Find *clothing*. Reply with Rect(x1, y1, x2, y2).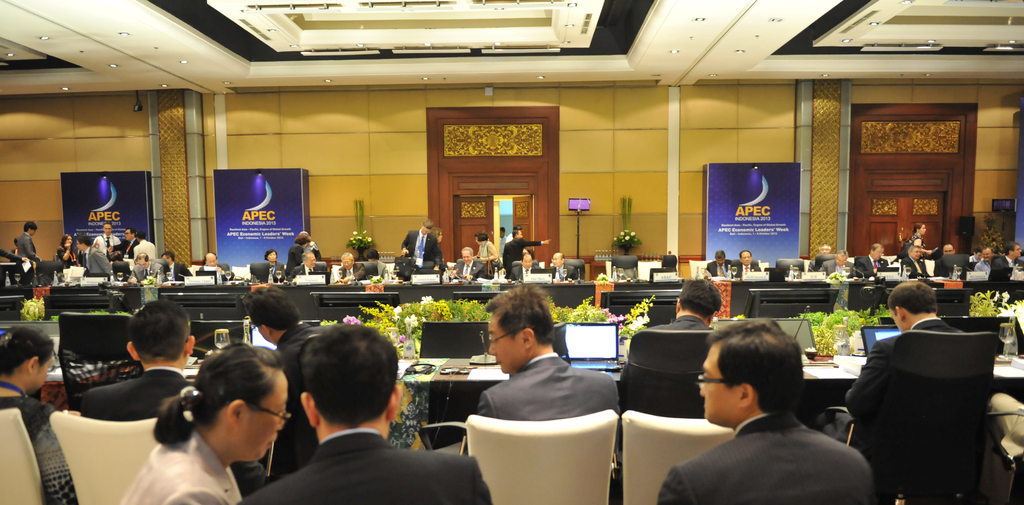
Rect(655, 415, 875, 504).
